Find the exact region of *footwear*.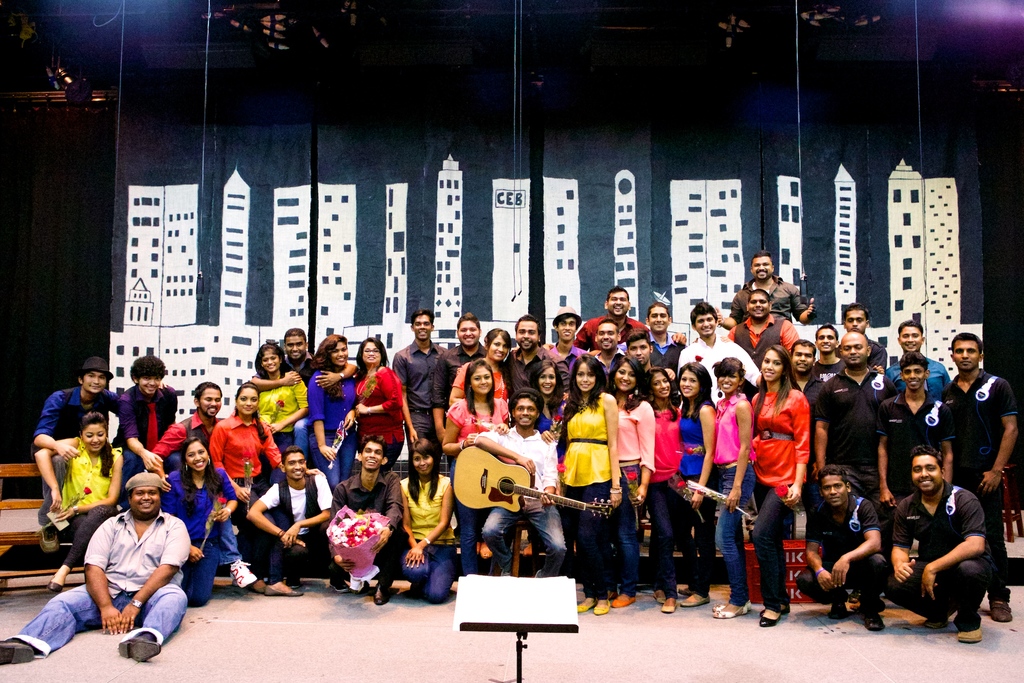
Exact region: box=[988, 598, 1012, 623].
